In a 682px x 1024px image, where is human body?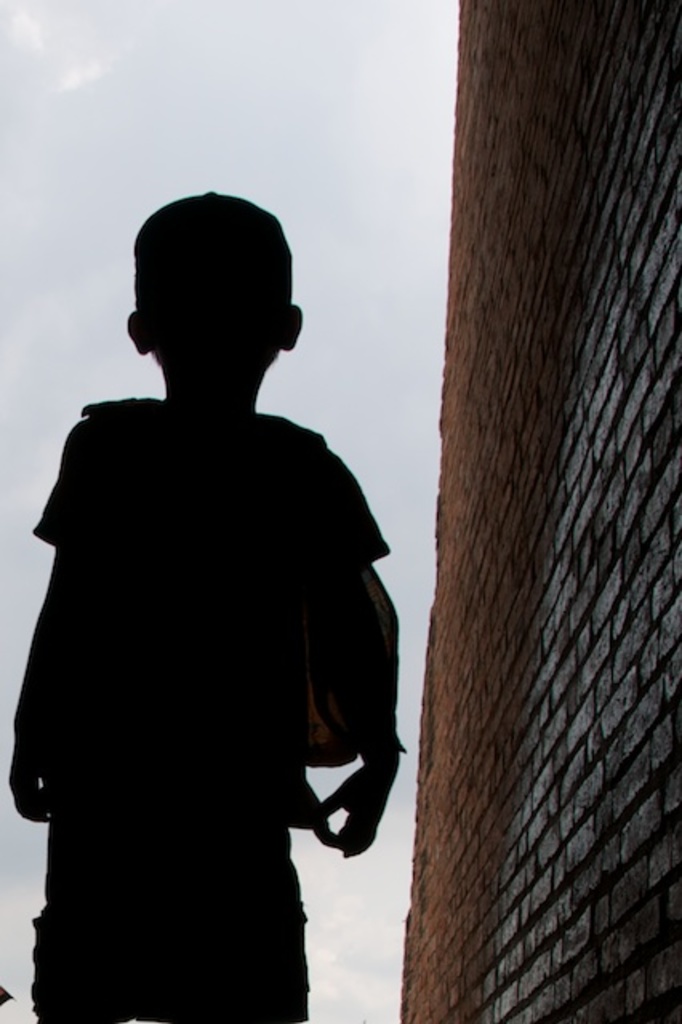
x1=29 y1=243 x2=392 y2=1010.
